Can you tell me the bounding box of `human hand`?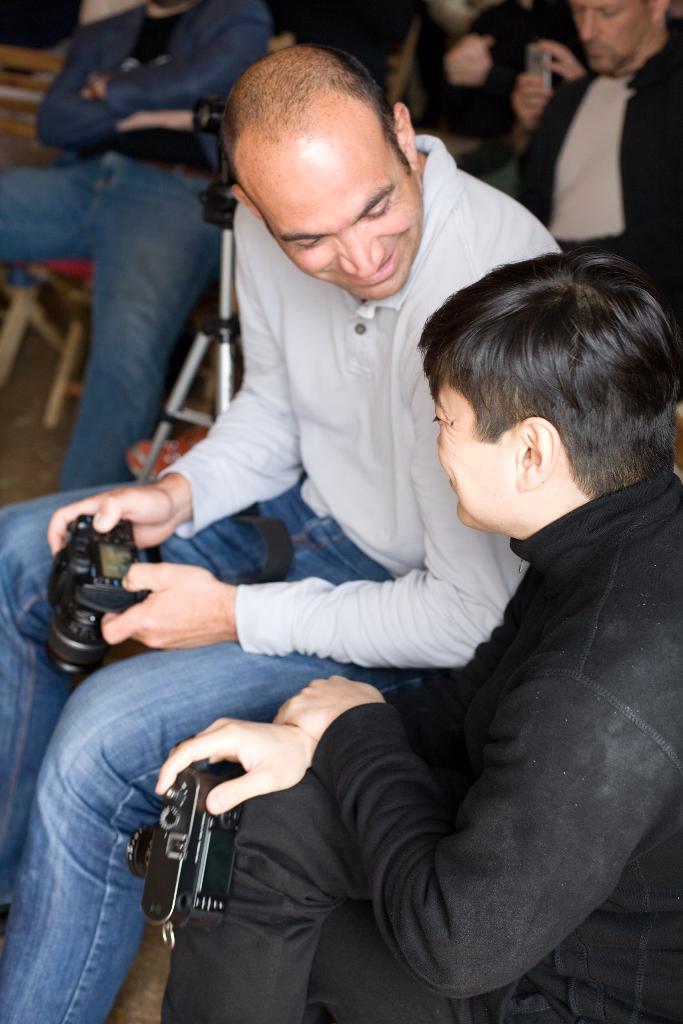
Rect(445, 35, 497, 90).
